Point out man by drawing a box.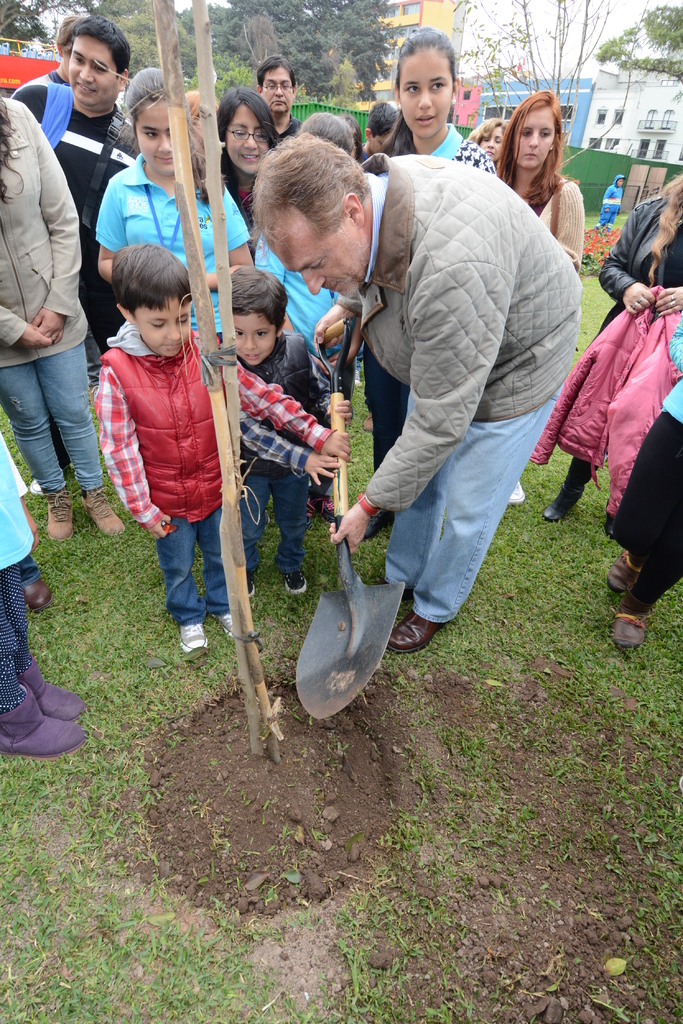
{"left": 259, "top": 53, "right": 304, "bottom": 140}.
